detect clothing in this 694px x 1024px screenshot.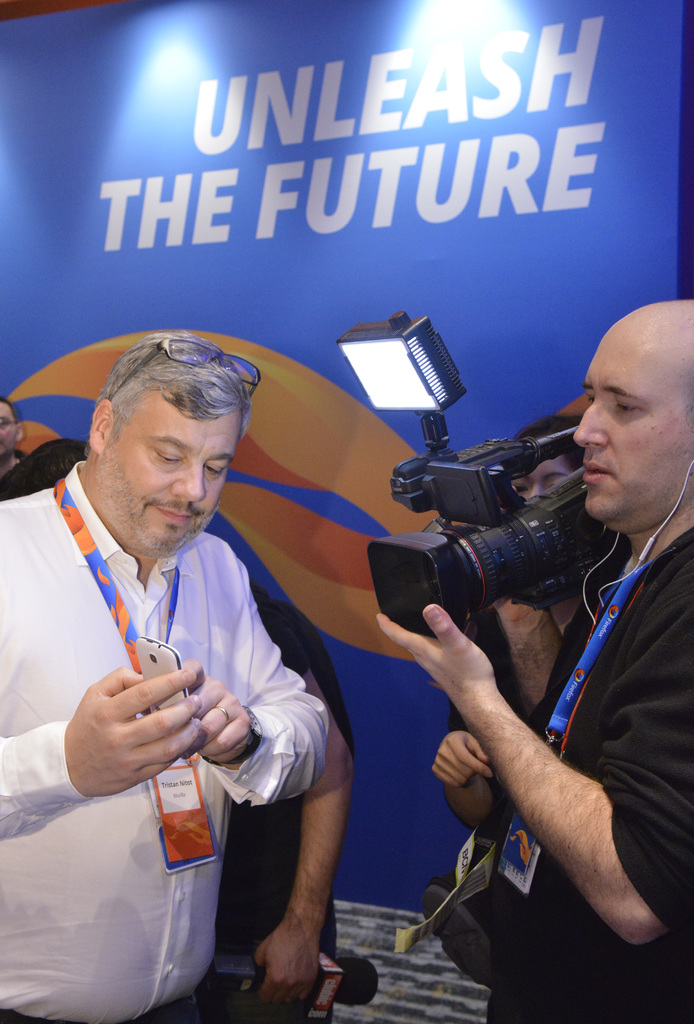
Detection: bbox=(0, 473, 310, 989).
